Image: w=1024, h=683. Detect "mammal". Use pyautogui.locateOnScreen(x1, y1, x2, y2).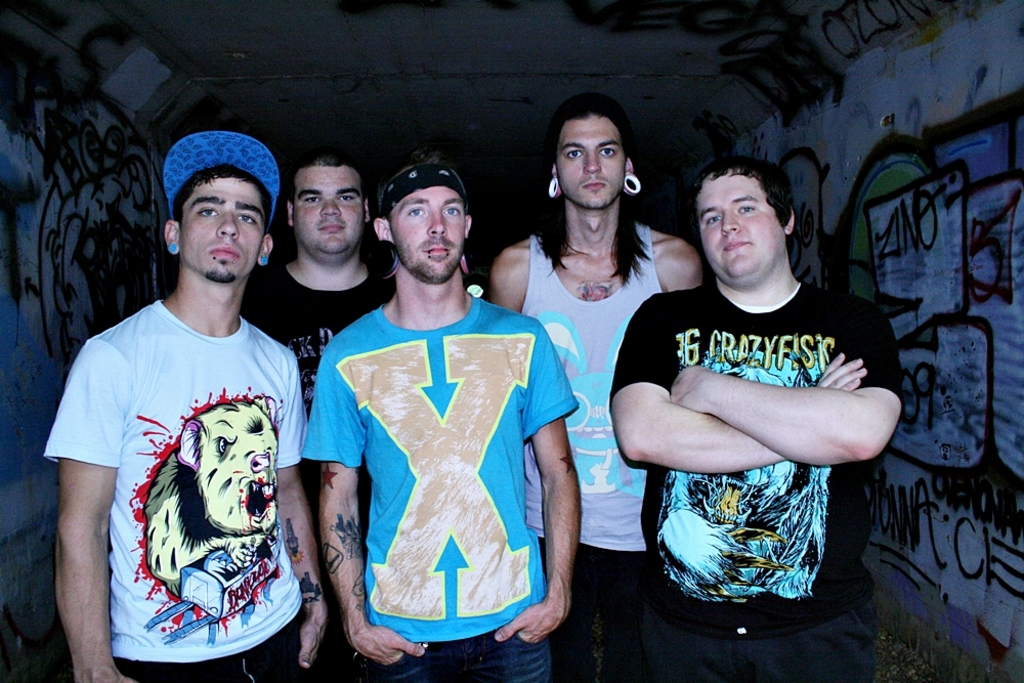
pyautogui.locateOnScreen(243, 147, 399, 682).
